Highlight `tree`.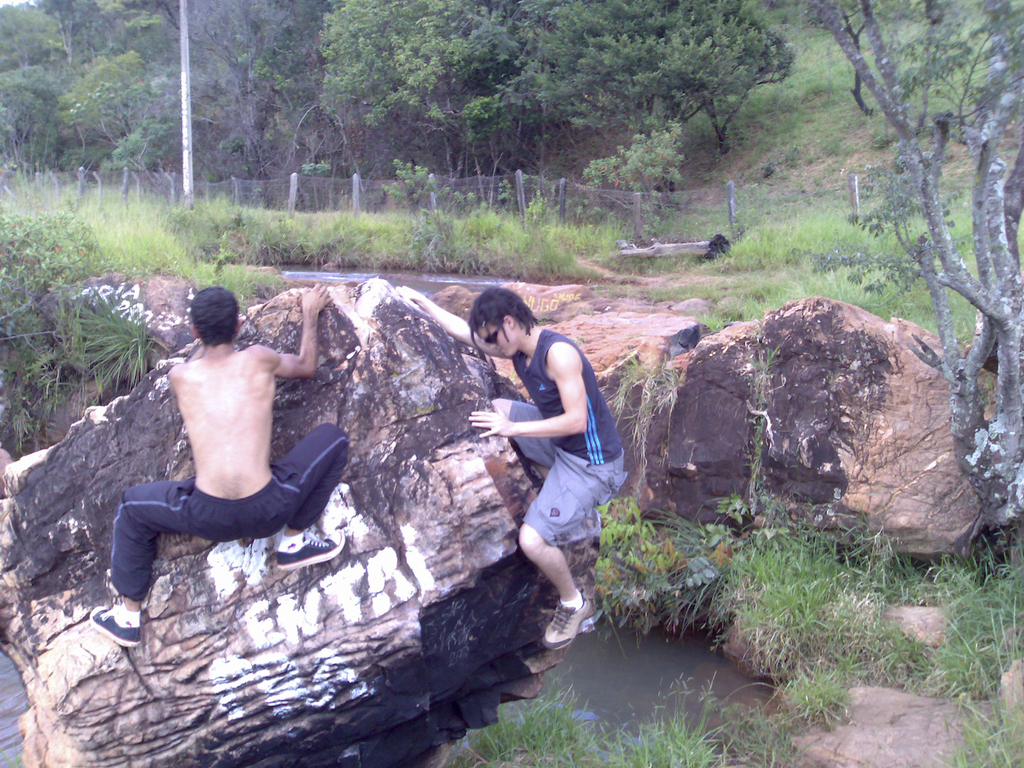
Highlighted region: {"x1": 298, "y1": 0, "x2": 545, "y2": 194}.
